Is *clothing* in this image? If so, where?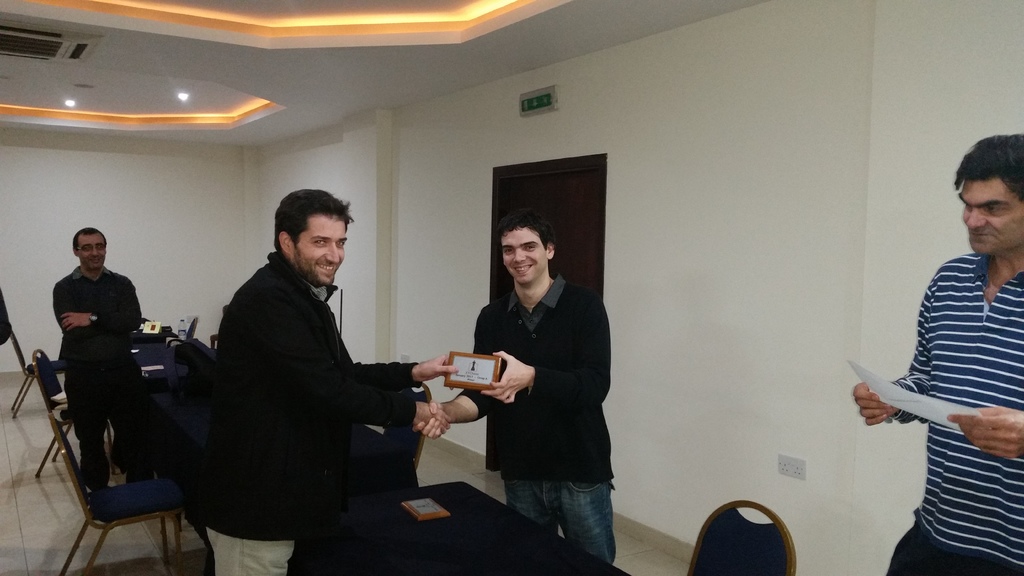
Yes, at bbox=[50, 267, 147, 489].
